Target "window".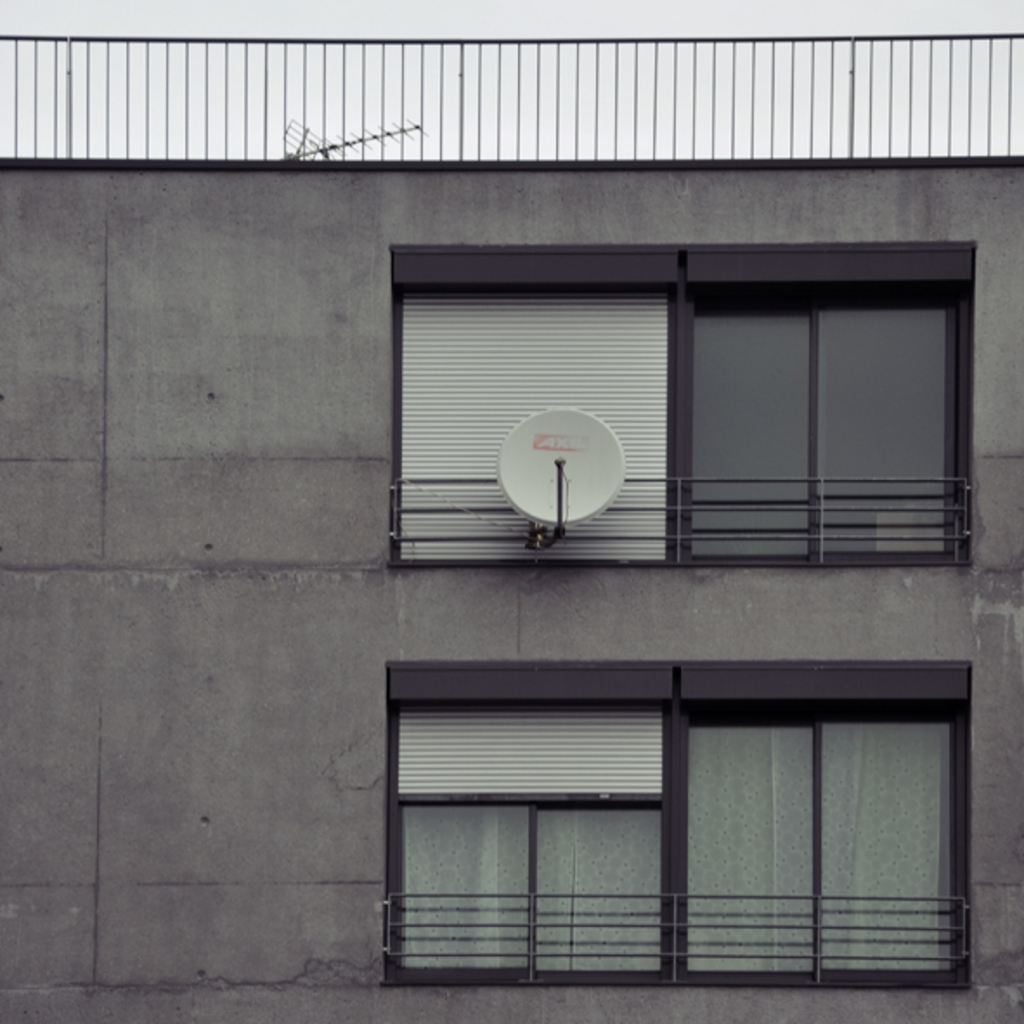
Target region: 392,234,974,568.
